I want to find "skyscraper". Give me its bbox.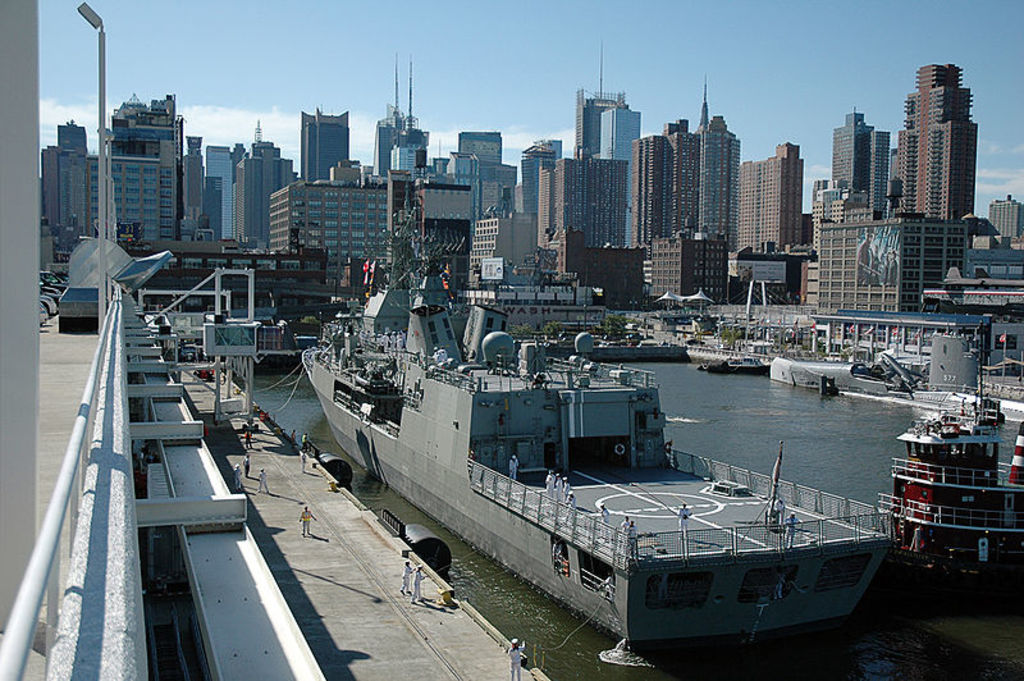
575:87:640:160.
